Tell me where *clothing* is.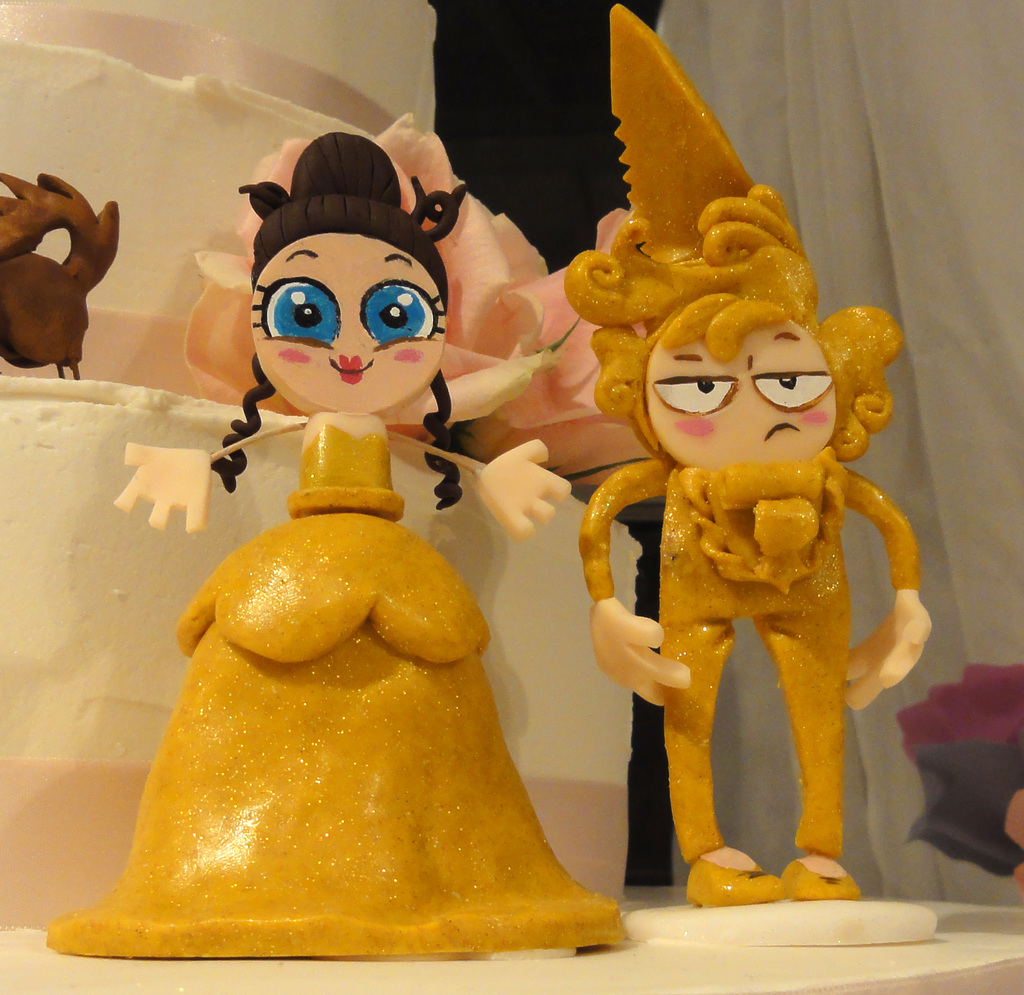
*clothing* is at {"left": 576, "top": 459, "right": 918, "bottom": 909}.
